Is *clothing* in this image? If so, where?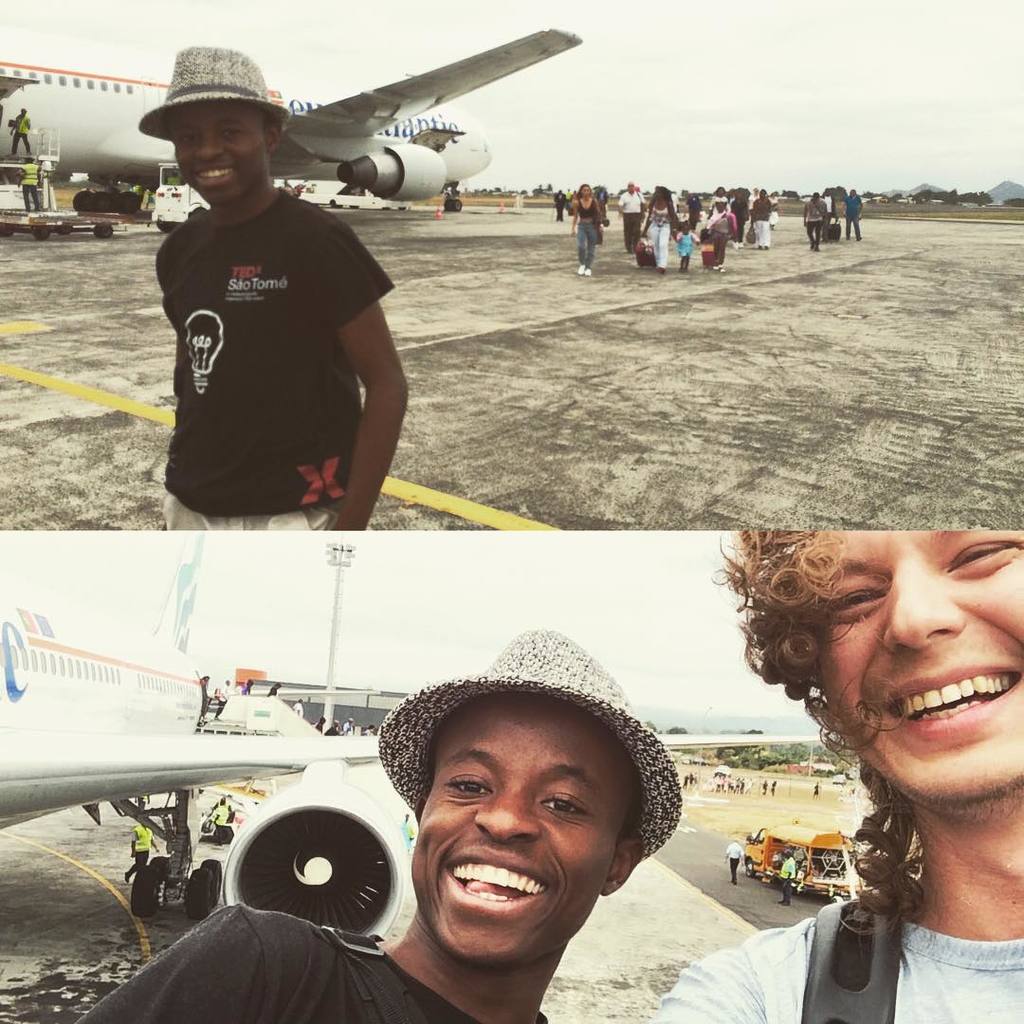
Yes, at (left=804, top=192, right=824, bottom=243).
